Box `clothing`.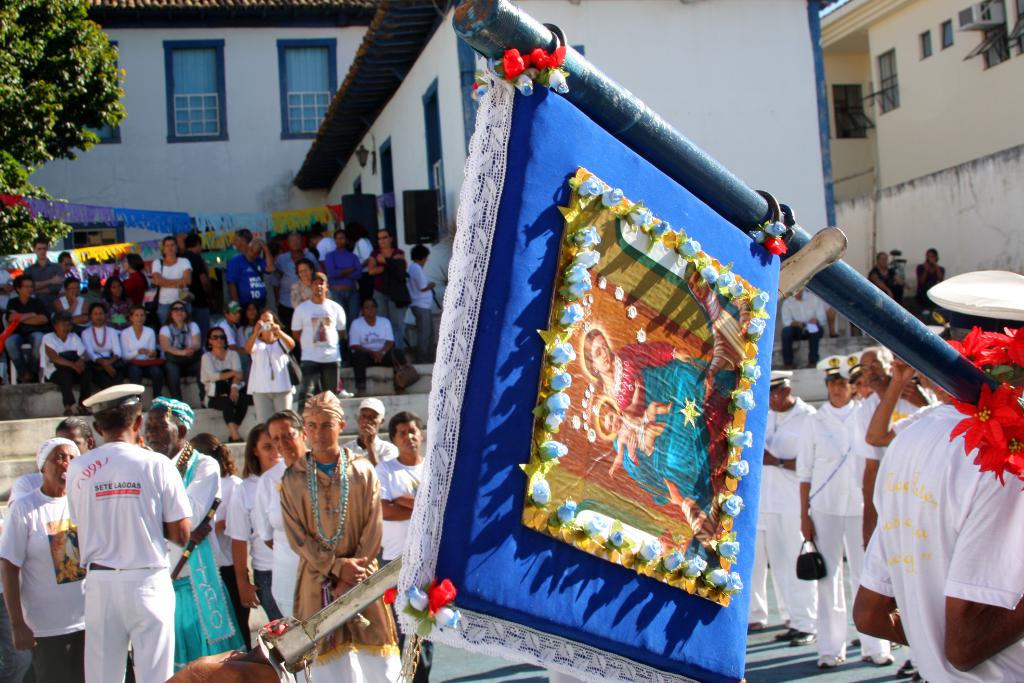
rect(84, 273, 112, 318).
